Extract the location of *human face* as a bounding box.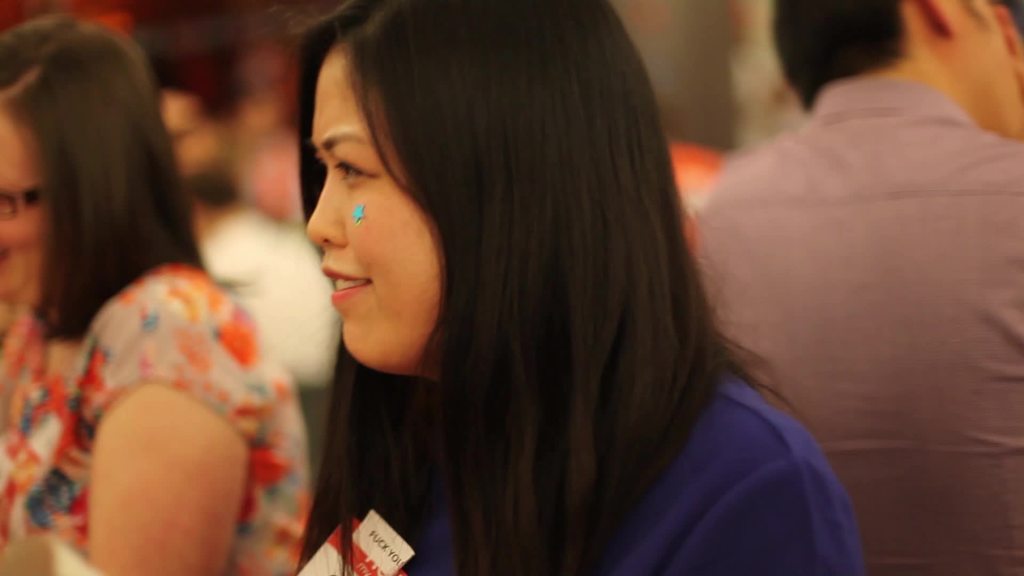
[291,36,439,387].
